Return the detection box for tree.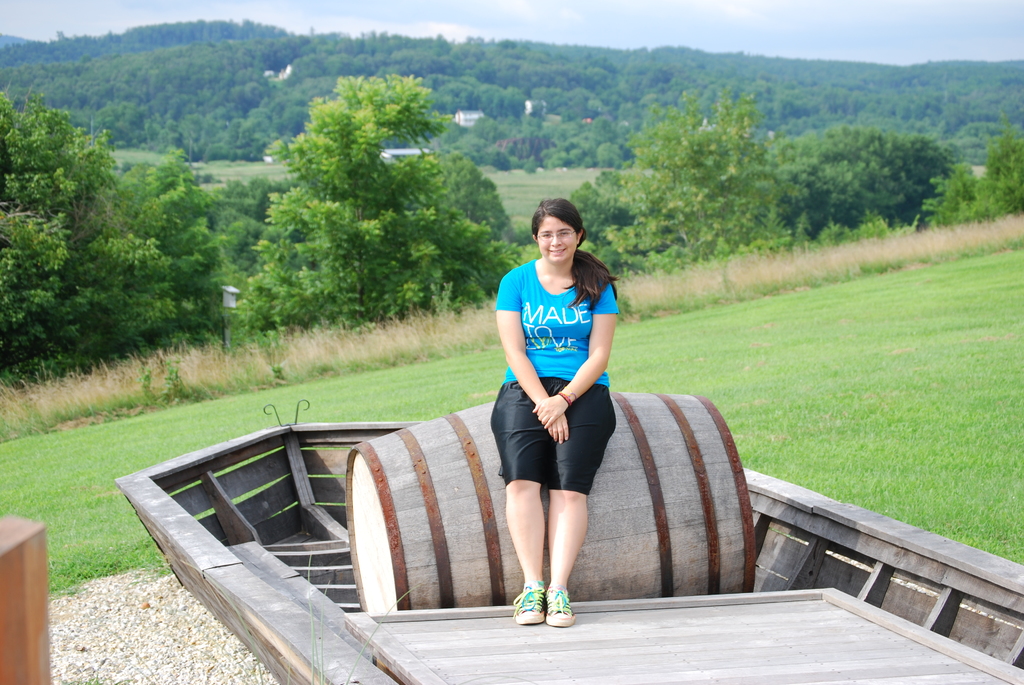
565, 164, 641, 250.
